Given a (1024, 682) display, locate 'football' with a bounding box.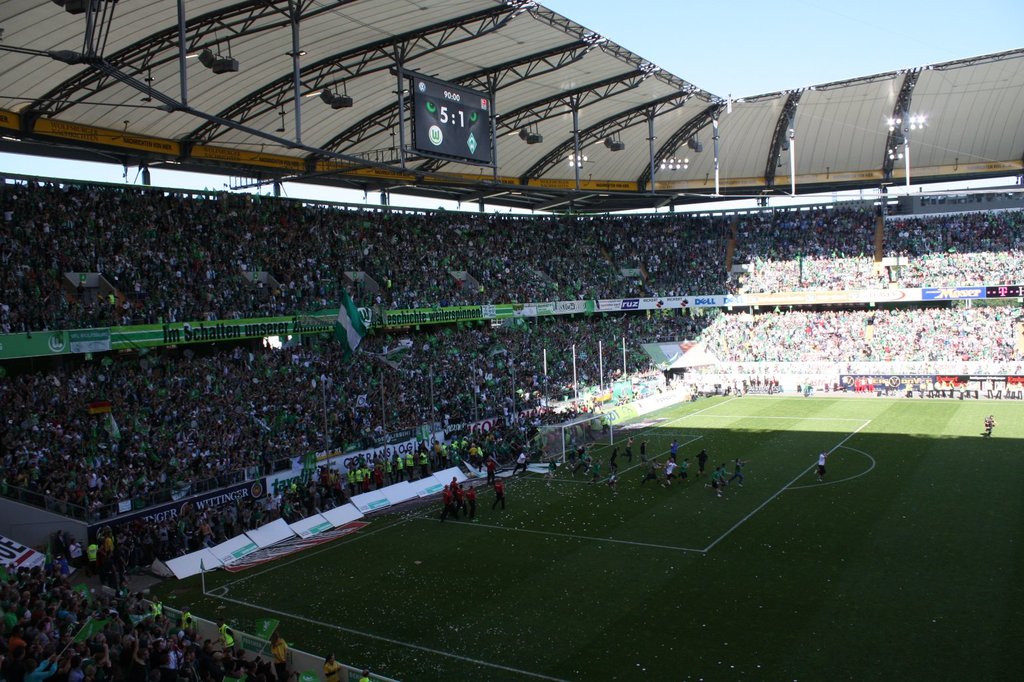
Located: 670 443 673 445.
